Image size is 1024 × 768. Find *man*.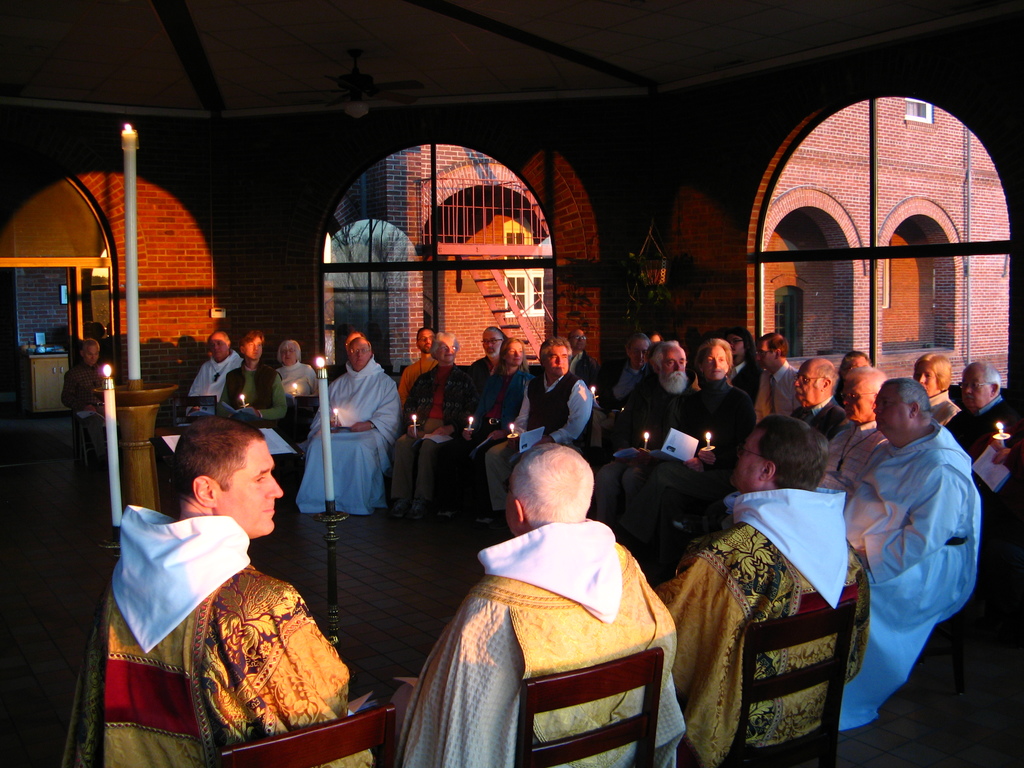
{"x1": 188, "y1": 332, "x2": 248, "y2": 424}.
